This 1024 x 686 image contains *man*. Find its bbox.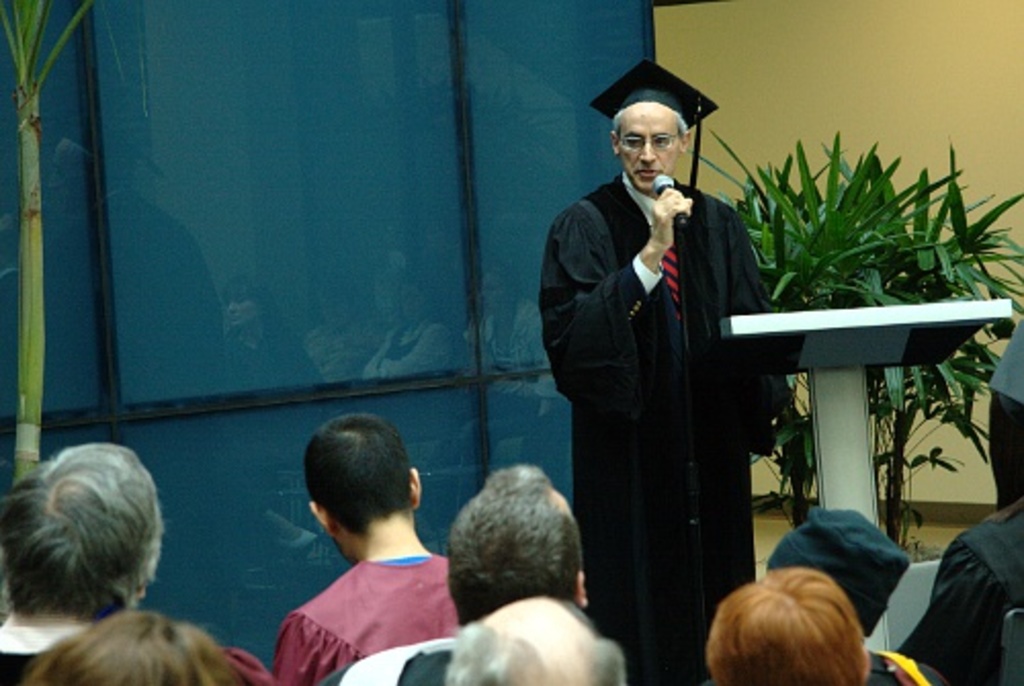
box(430, 592, 631, 684).
